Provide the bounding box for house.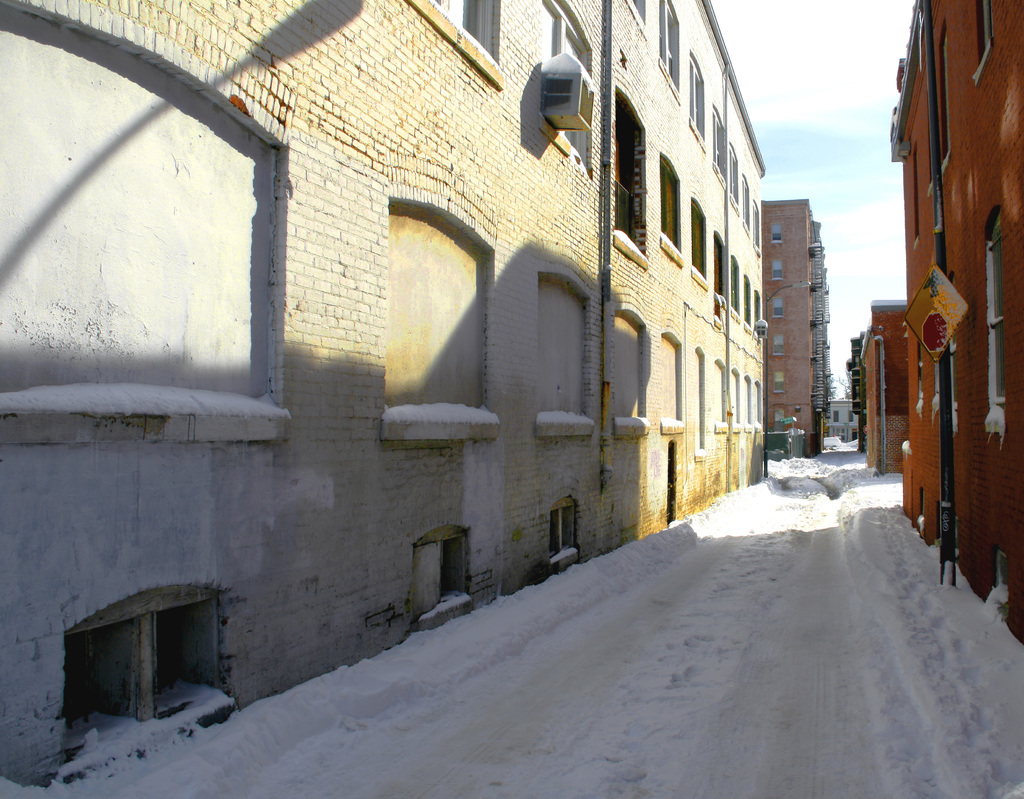
758:195:826:457.
